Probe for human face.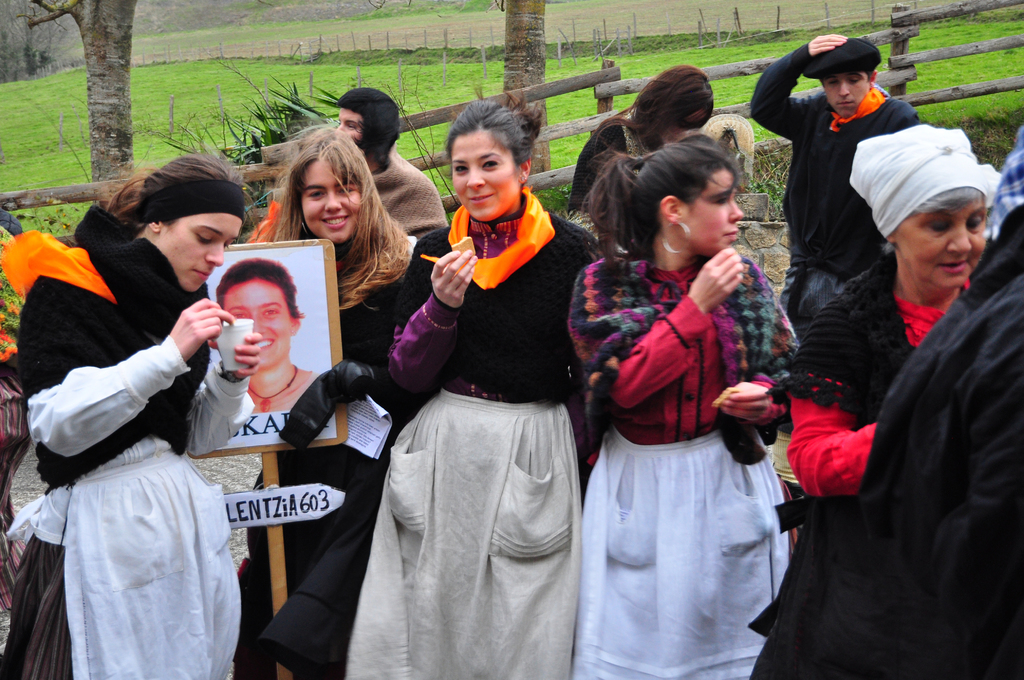
Probe result: BBox(682, 177, 745, 250).
